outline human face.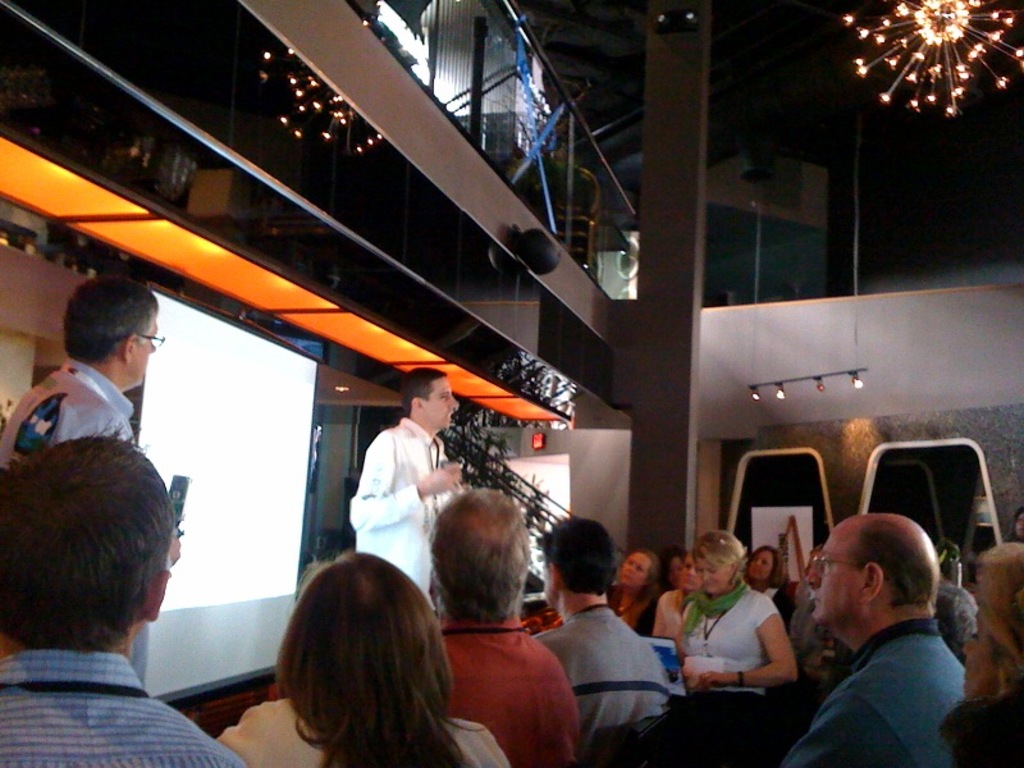
Outline: crop(618, 552, 650, 586).
